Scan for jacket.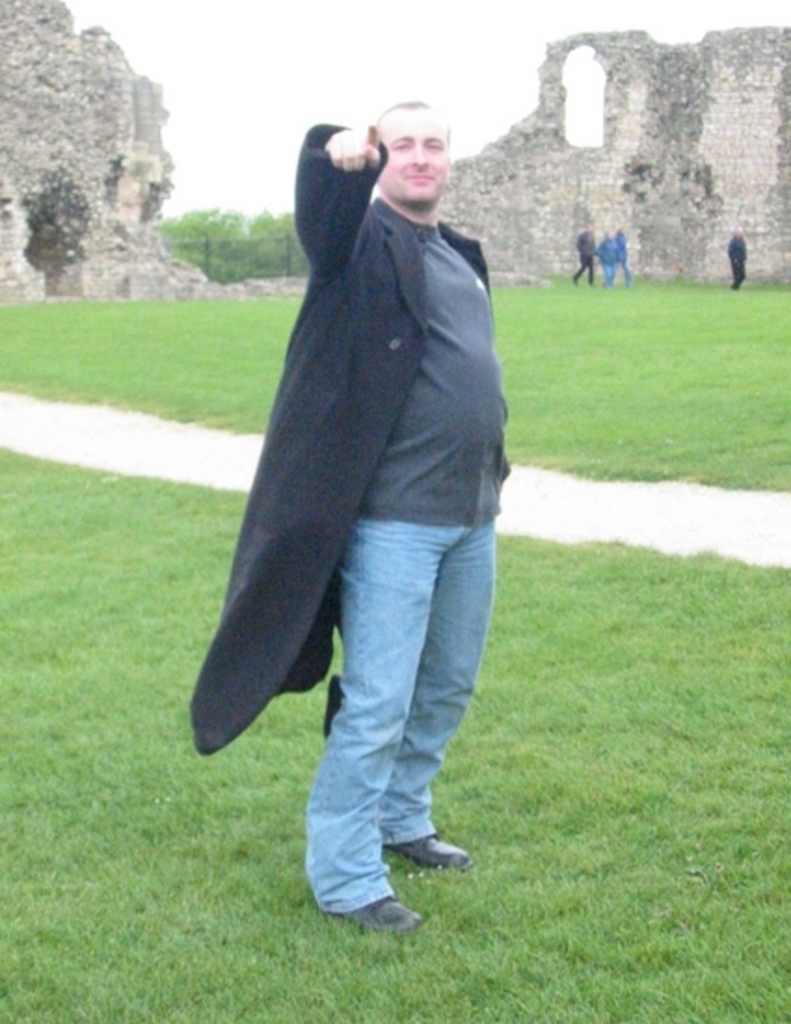
Scan result: select_region(186, 123, 493, 756).
